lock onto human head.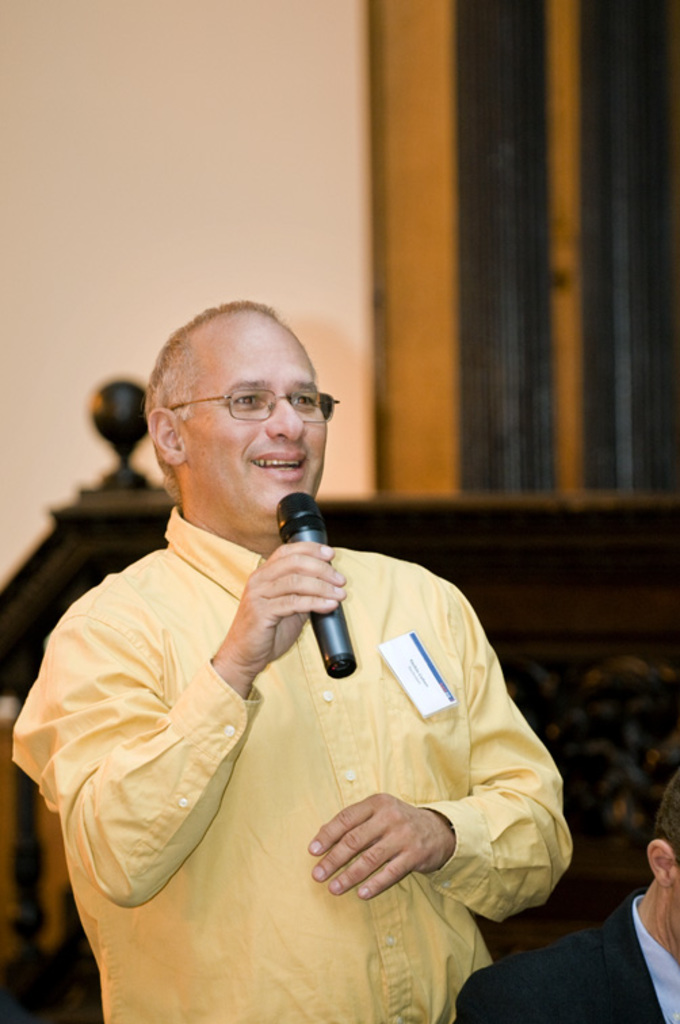
Locked: [126,297,344,526].
